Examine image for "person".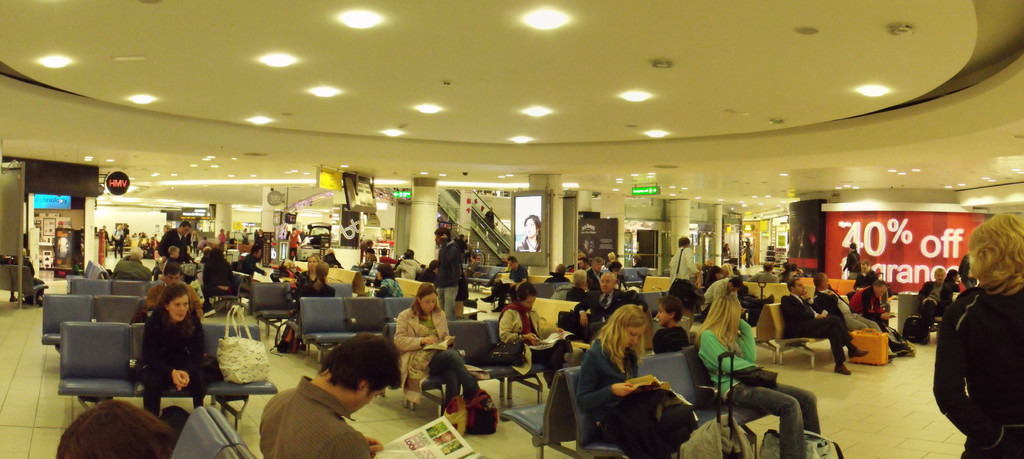
Examination result: pyautogui.locateOnScreen(128, 232, 152, 250).
